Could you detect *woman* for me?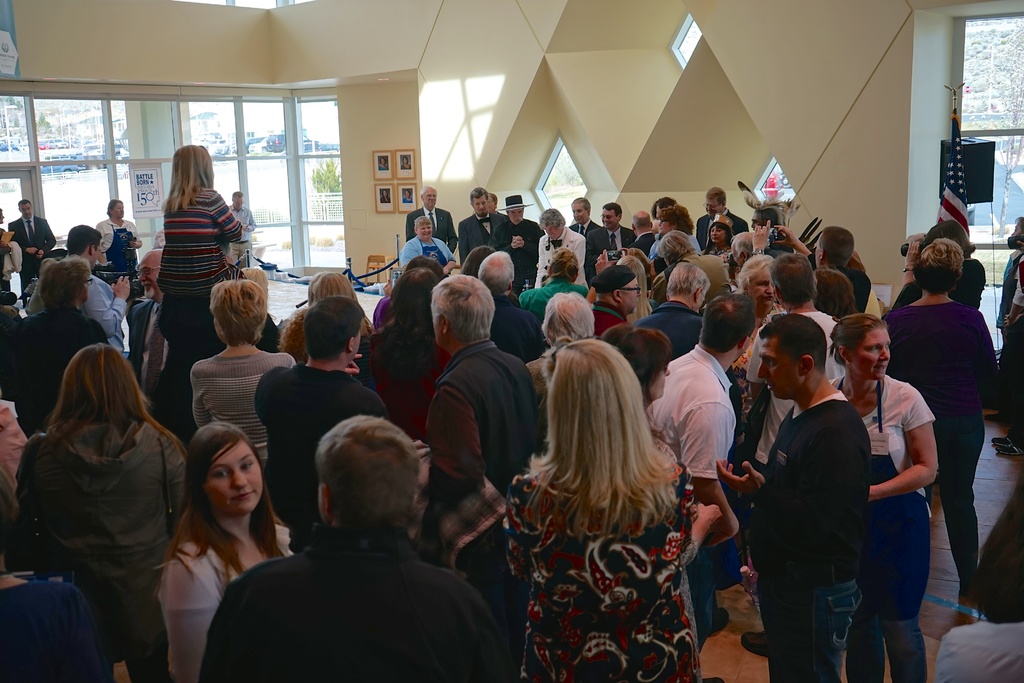
Detection result: left=651, top=205, right=700, bottom=255.
